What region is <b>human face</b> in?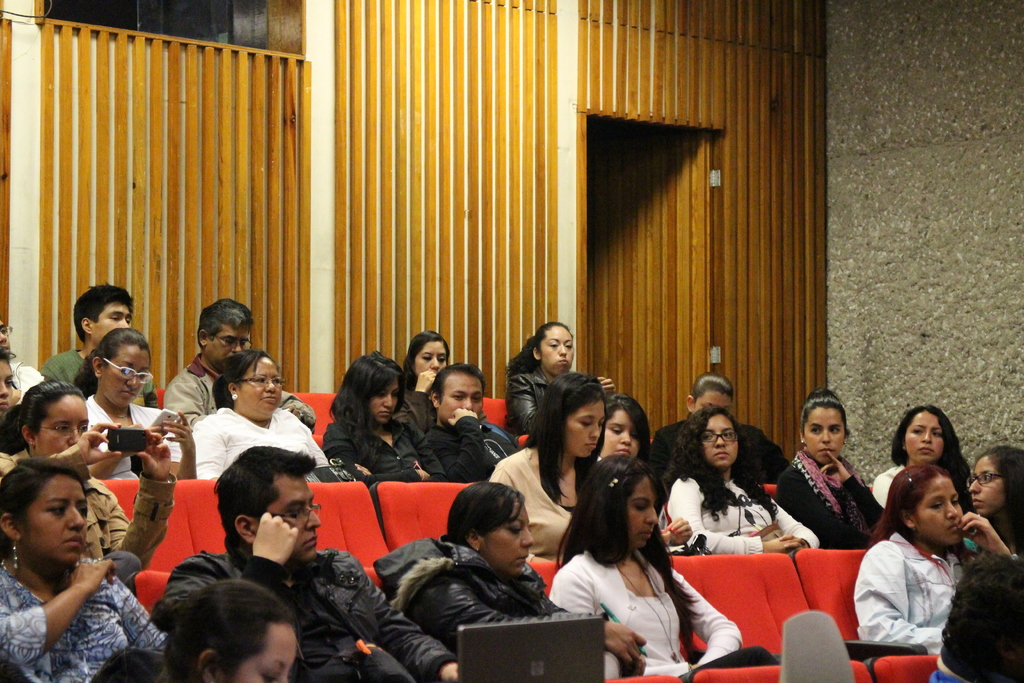
(439,373,482,423).
